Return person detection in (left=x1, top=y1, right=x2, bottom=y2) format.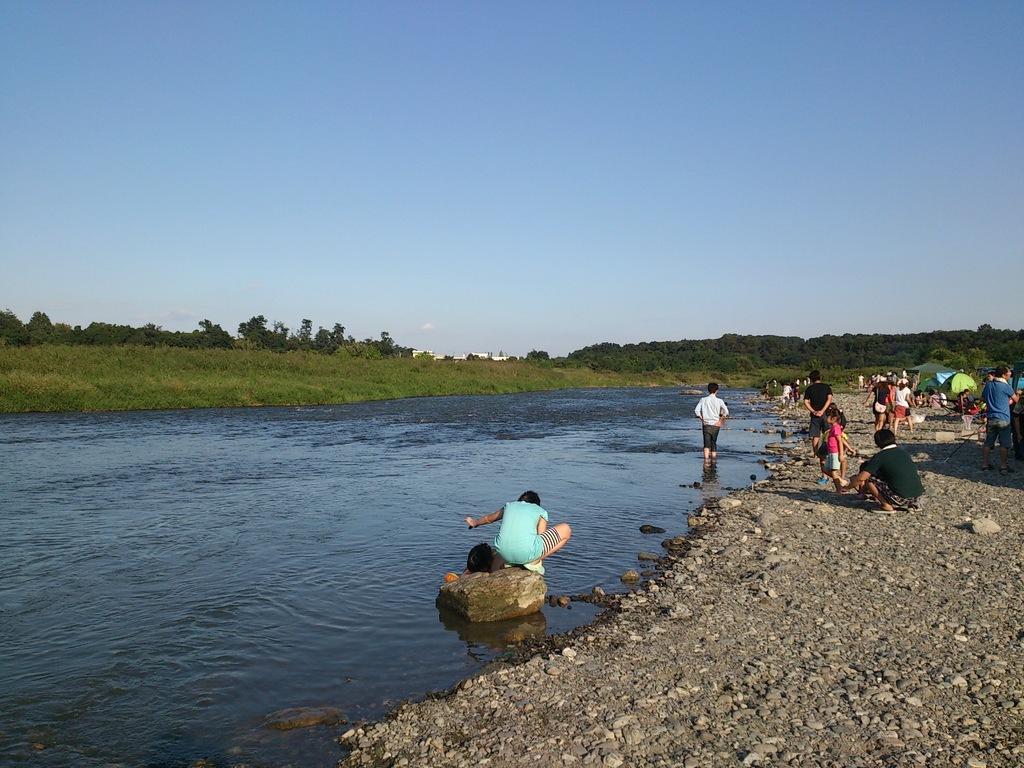
(left=692, top=385, right=735, bottom=461).
